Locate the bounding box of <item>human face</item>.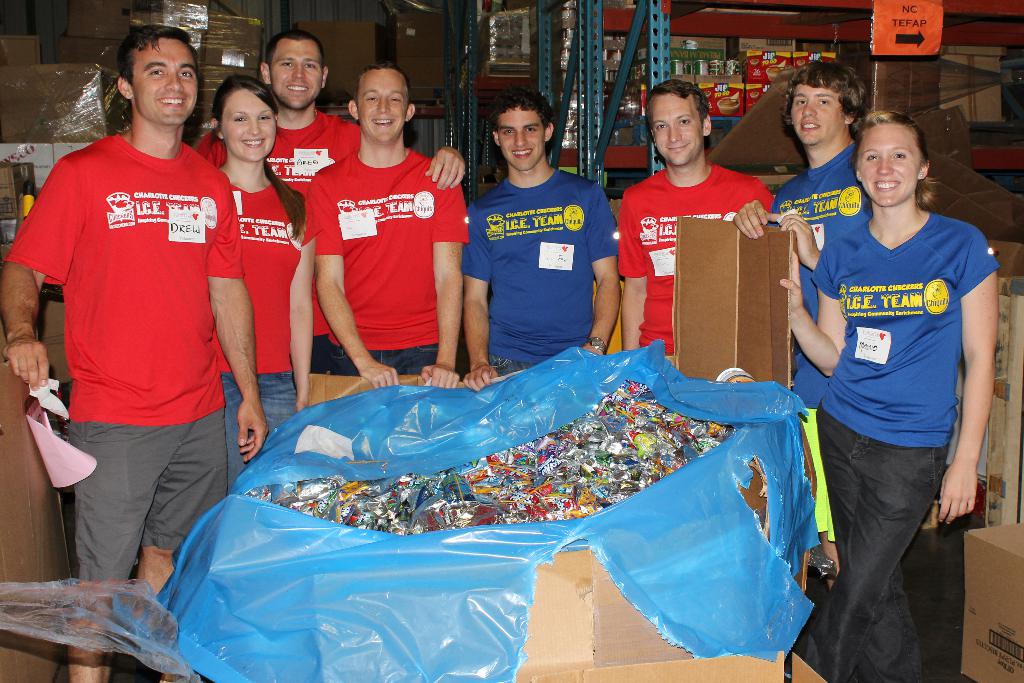
Bounding box: <box>789,84,849,149</box>.
